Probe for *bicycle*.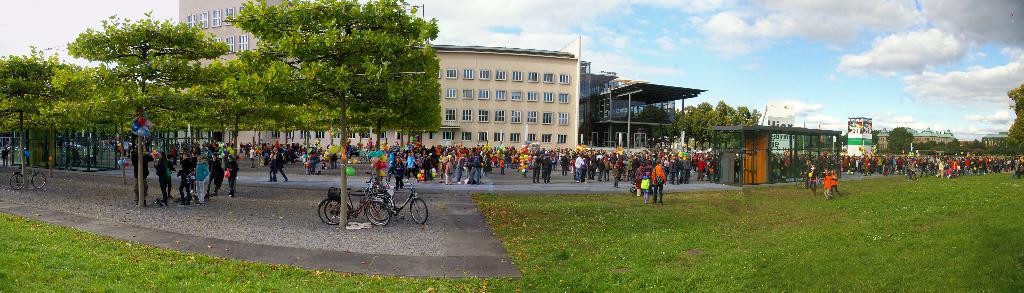
Probe result: l=628, t=181, r=651, b=193.
